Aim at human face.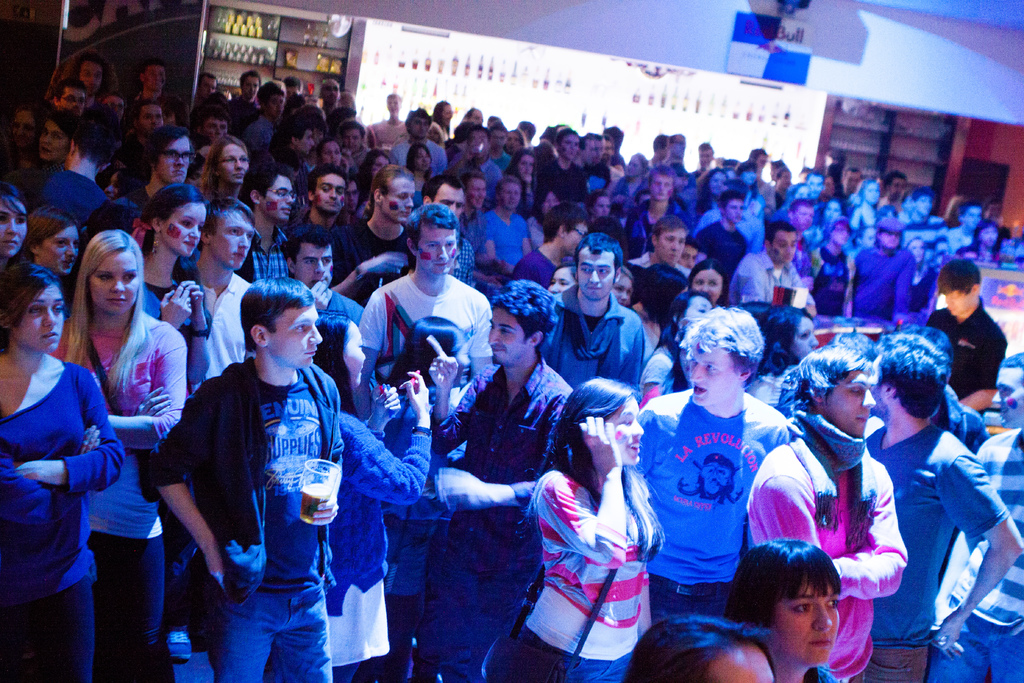
Aimed at crop(264, 172, 295, 218).
